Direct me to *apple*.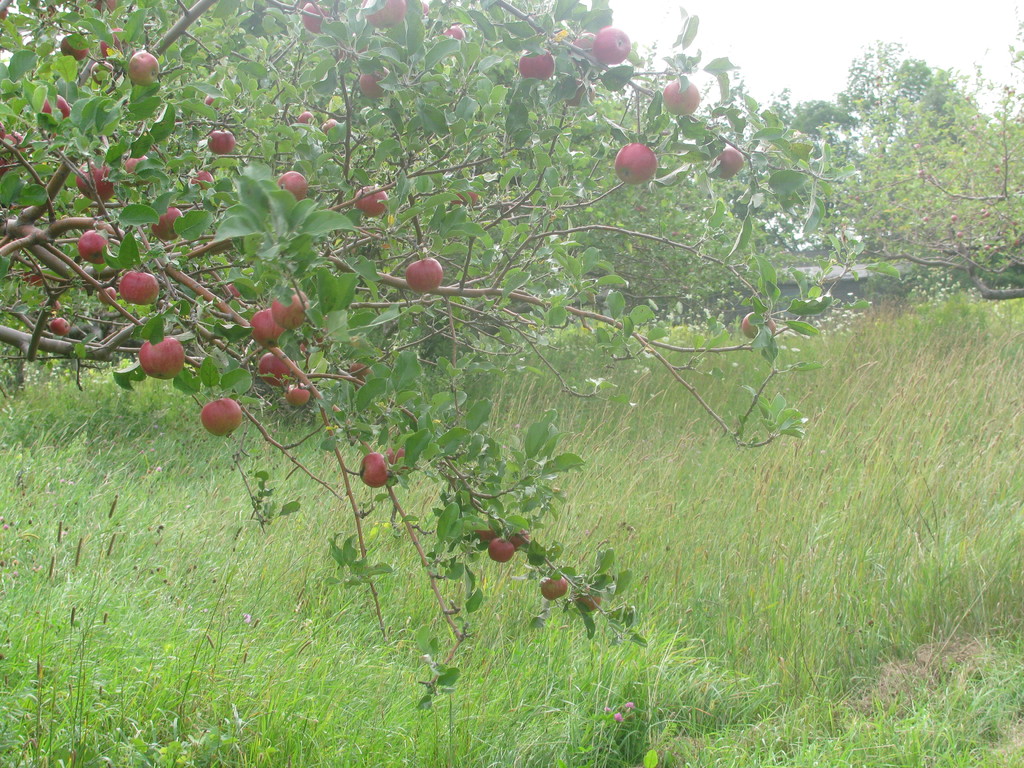
Direction: detection(202, 397, 242, 439).
